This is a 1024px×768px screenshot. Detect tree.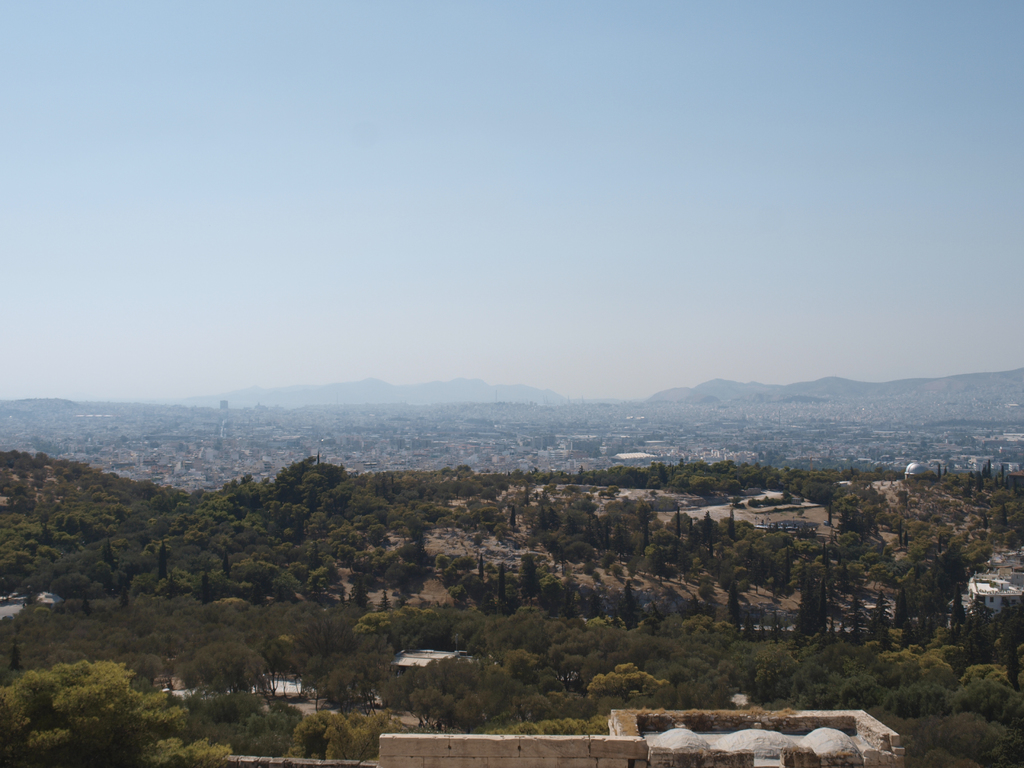
(left=648, top=550, right=668, bottom=575).
